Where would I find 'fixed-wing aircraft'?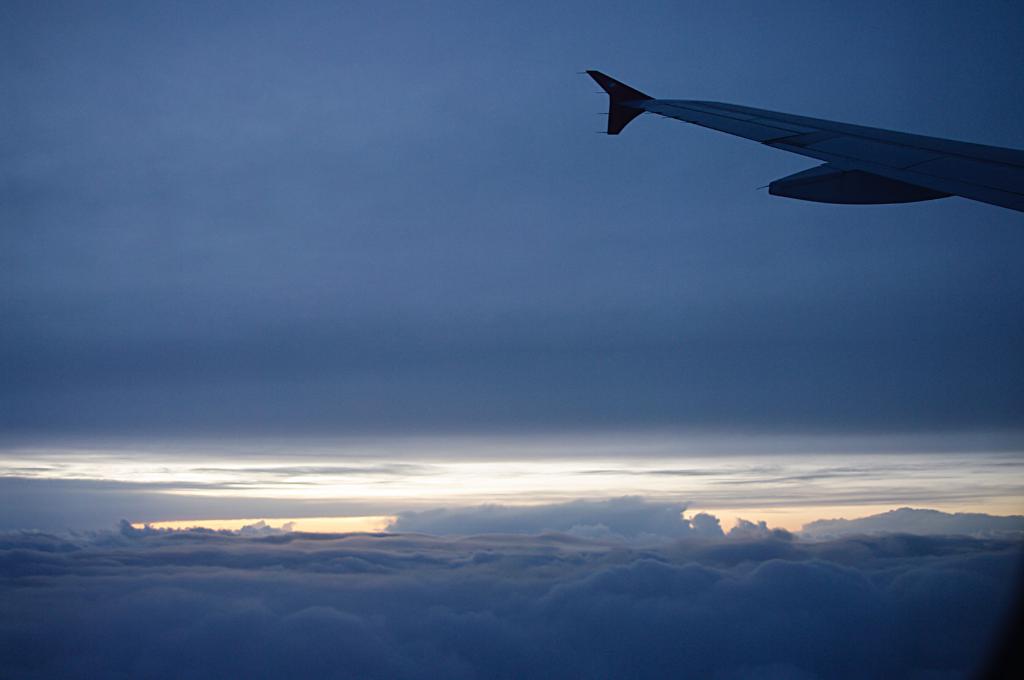
At bbox(579, 64, 1023, 207).
